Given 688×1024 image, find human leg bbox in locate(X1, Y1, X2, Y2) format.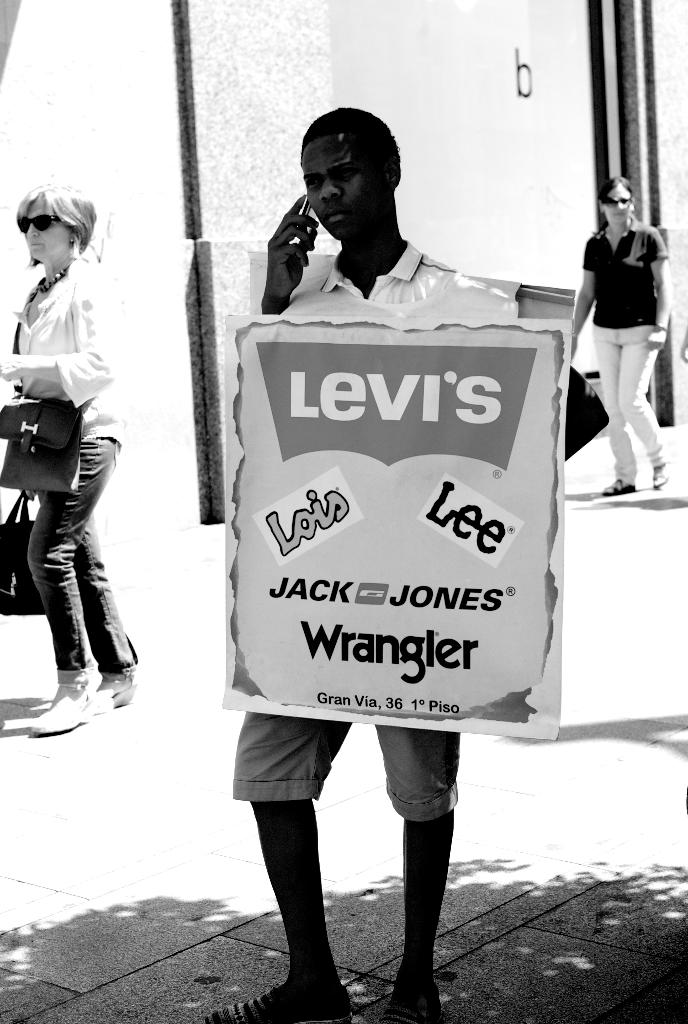
locate(594, 333, 621, 493).
